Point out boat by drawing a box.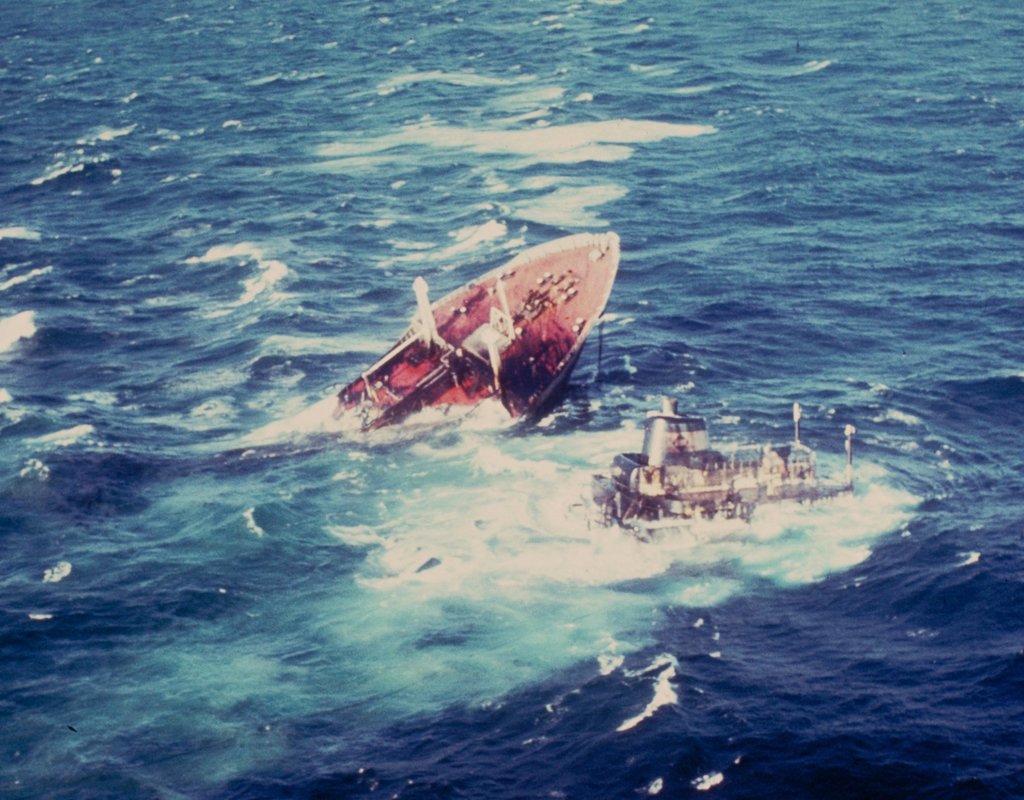
box=[587, 389, 863, 534].
